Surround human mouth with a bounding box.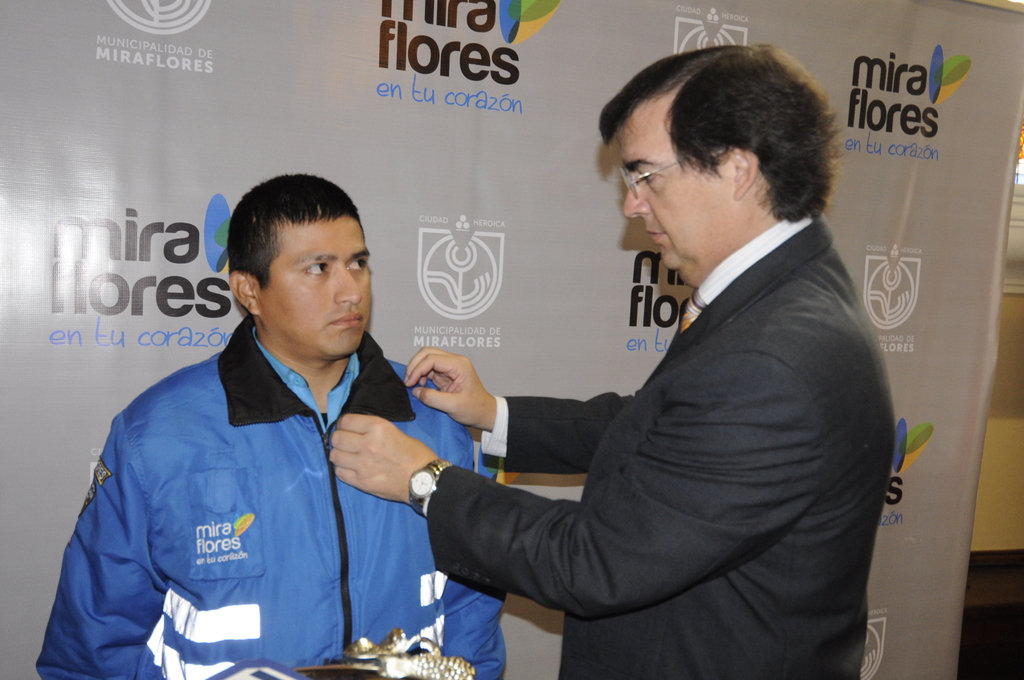
locate(329, 311, 365, 333).
